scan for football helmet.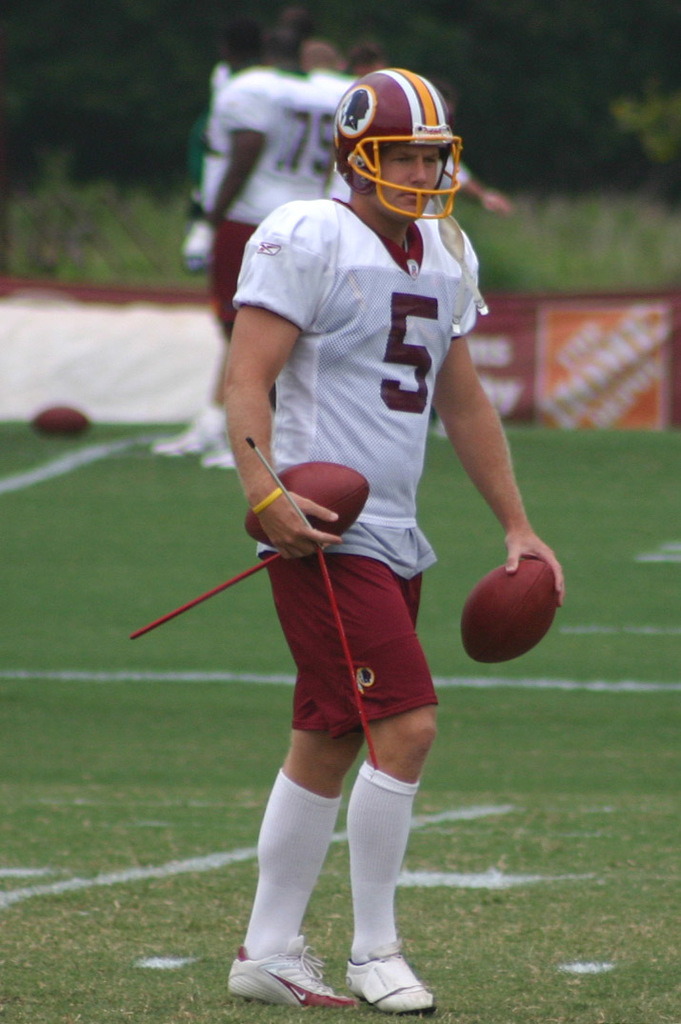
Scan result: (333, 64, 465, 223).
